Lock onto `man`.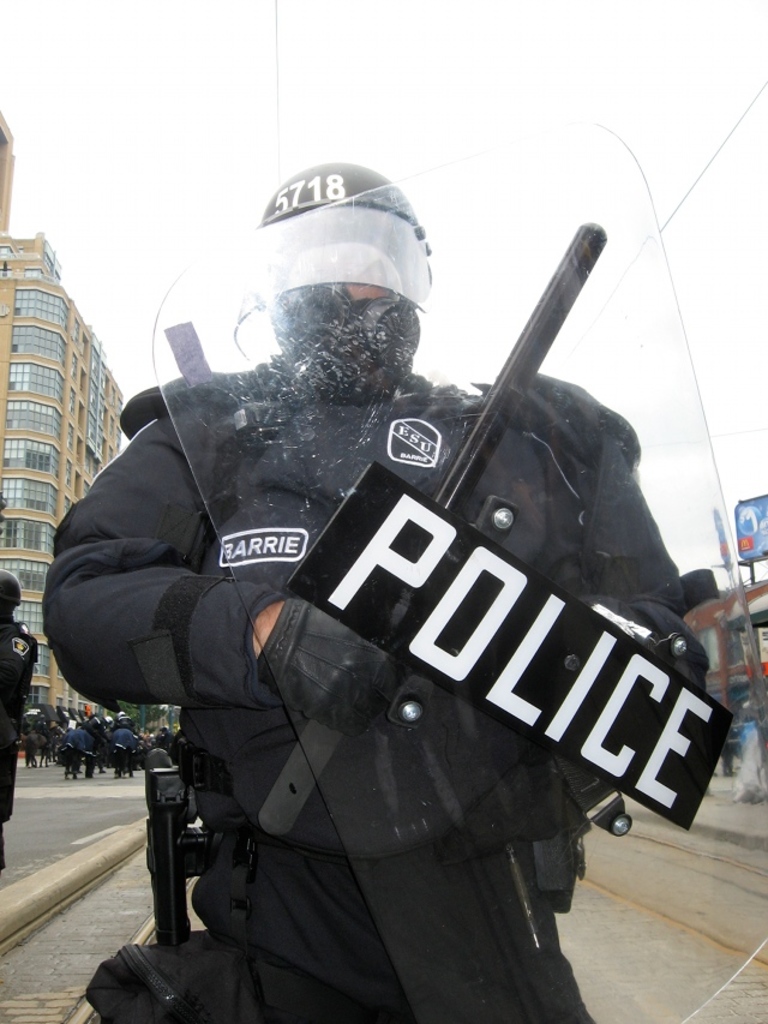
Locked: x1=31, y1=124, x2=706, y2=1023.
